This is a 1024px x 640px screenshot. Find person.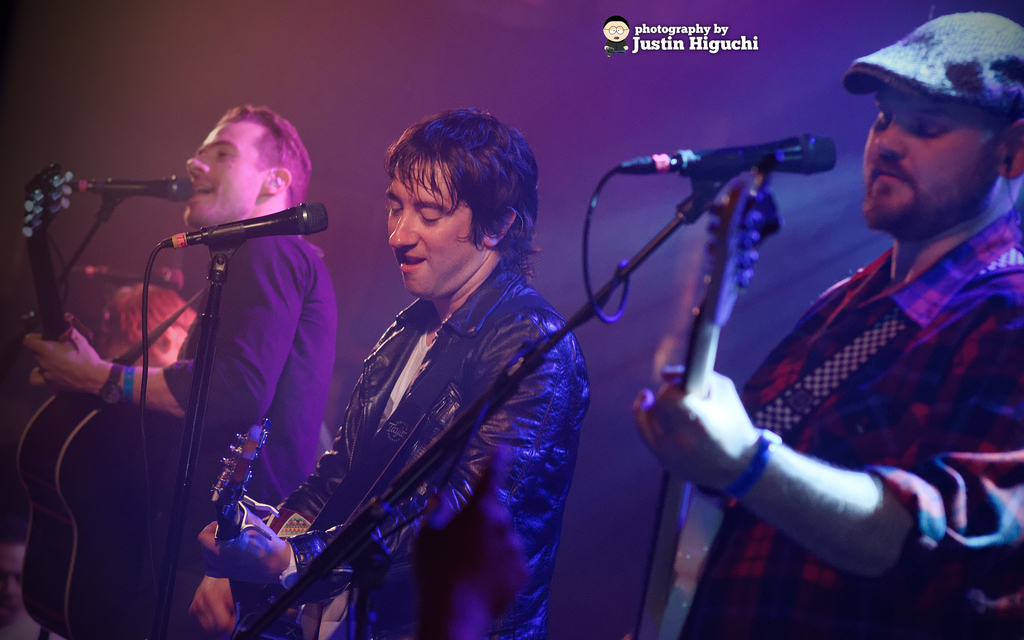
Bounding box: 96, 278, 196, 364.
